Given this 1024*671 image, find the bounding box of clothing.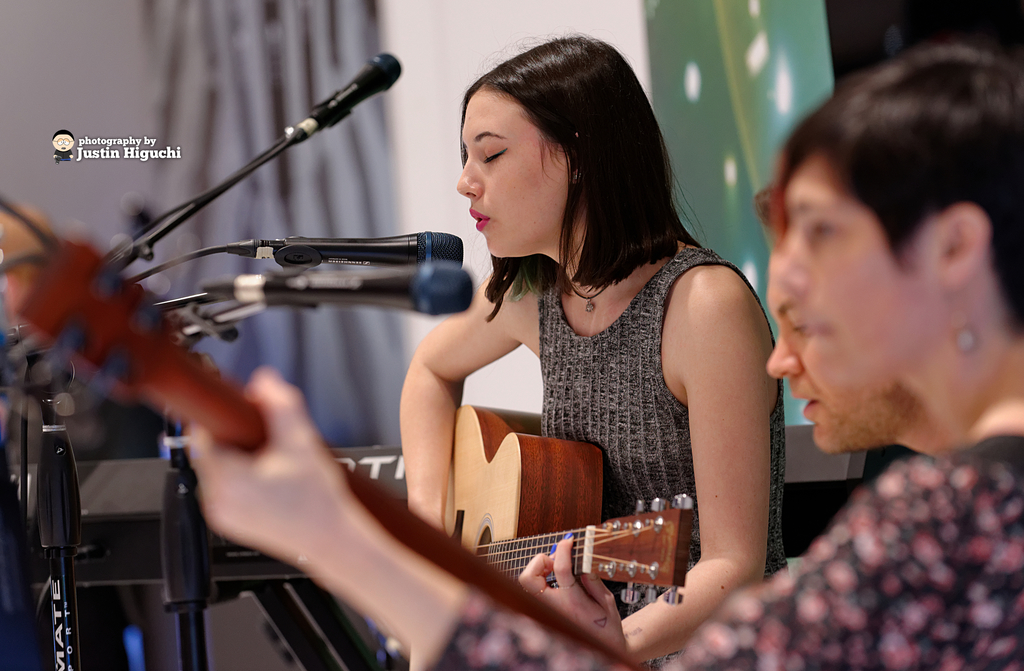
x1=454 y1=204 x2=775 y2=560.
